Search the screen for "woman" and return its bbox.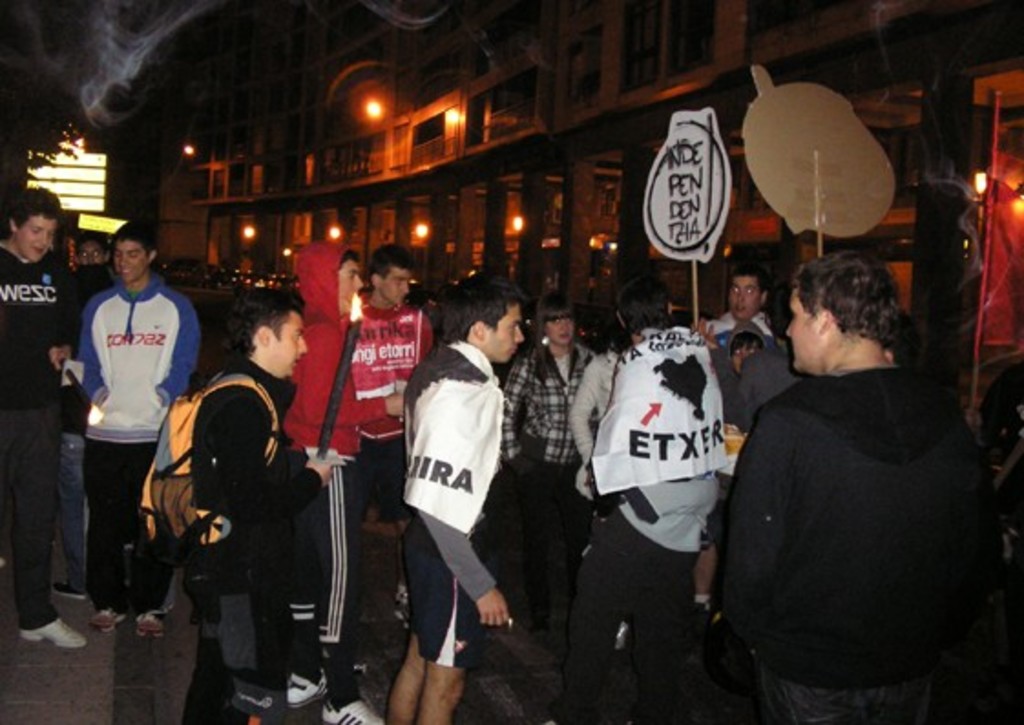
Found: {"x1": 500, "y1": 298, "x2": 608, "y2": 665}.
